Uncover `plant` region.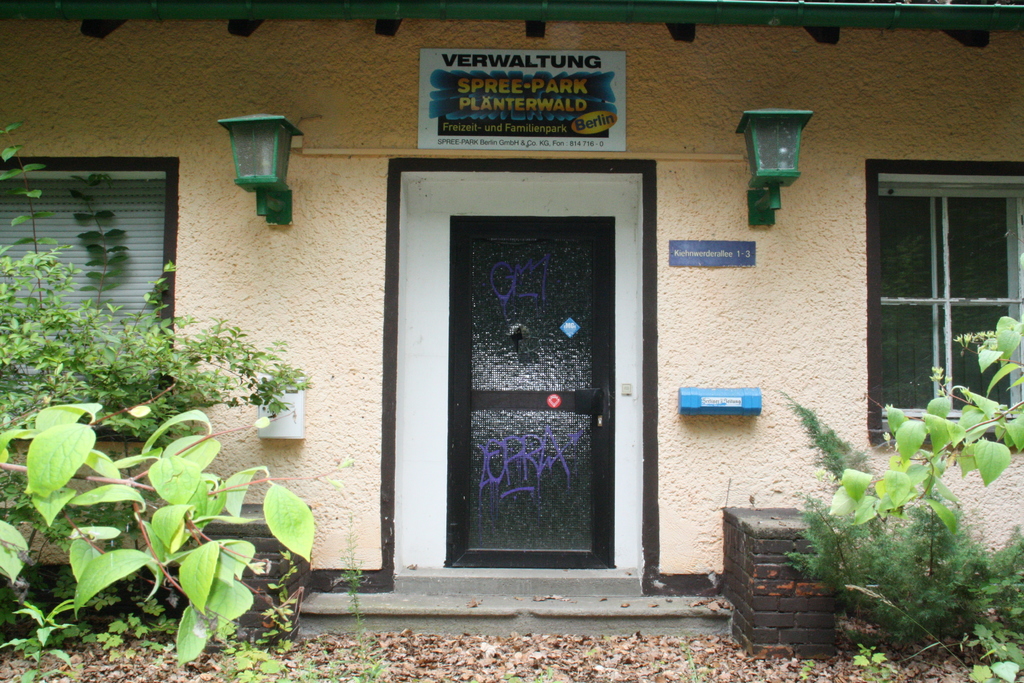
Uncovered: <box>681,638,707,682</box>.
